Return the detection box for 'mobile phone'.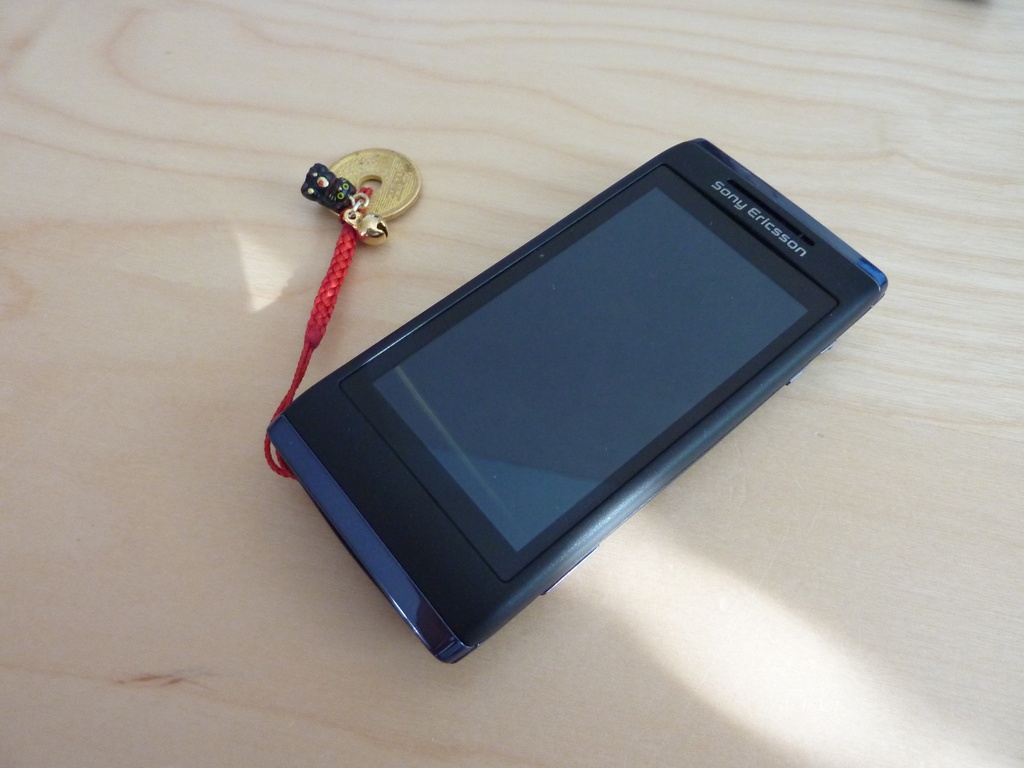
240 144 915 638.
